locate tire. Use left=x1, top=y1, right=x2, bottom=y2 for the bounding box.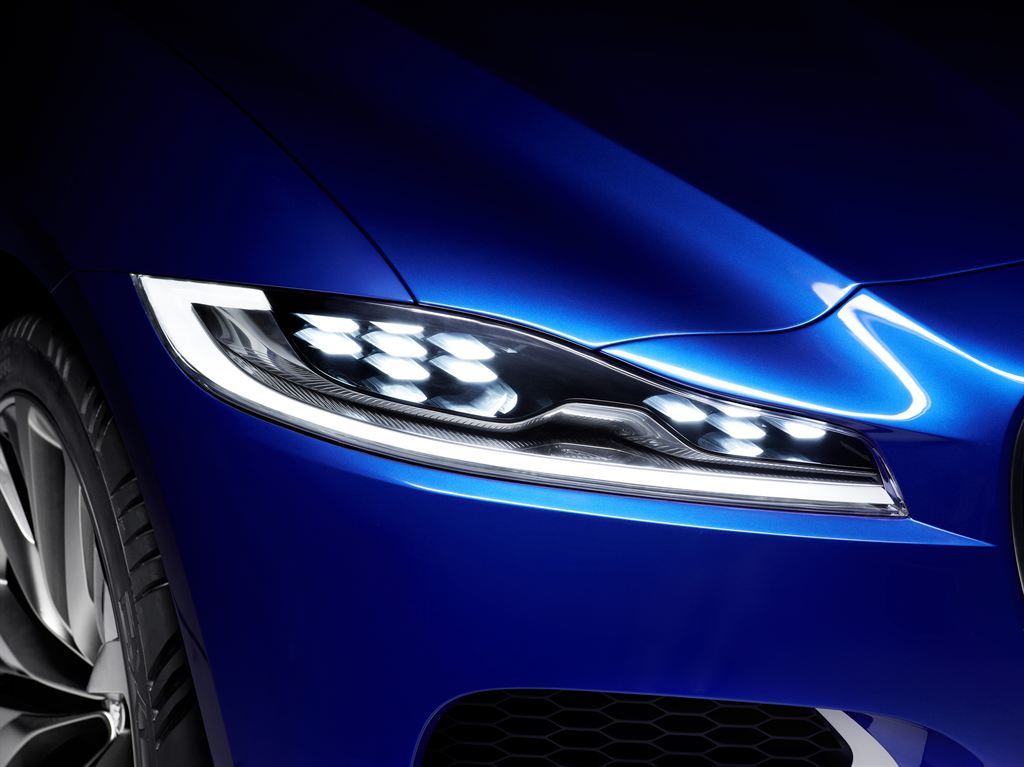
left=0, top=310, right=206, bottom=766.
